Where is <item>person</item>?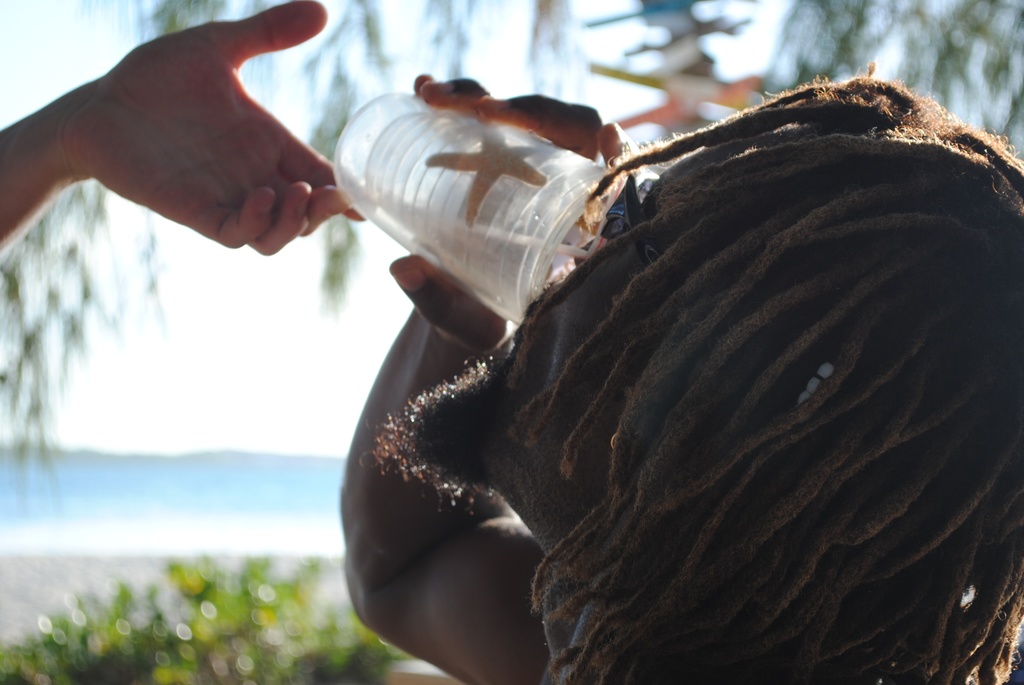
bbox=[333, 62, 1023, 684].
